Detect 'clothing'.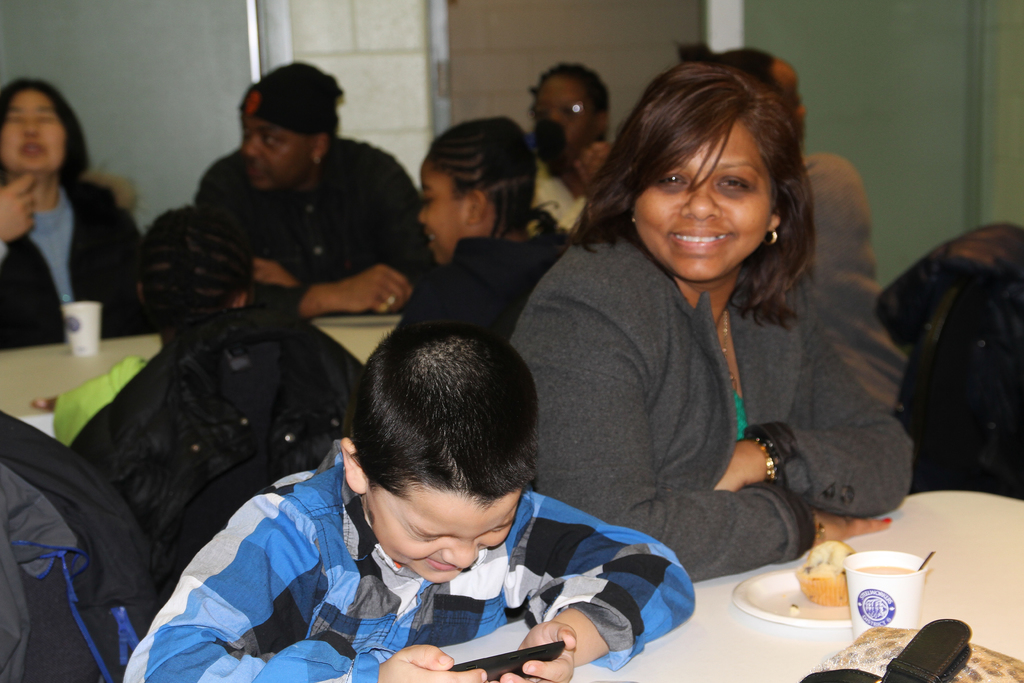
Detected at pyautogui.locateOnScreen(192, 138, 429, 322).
